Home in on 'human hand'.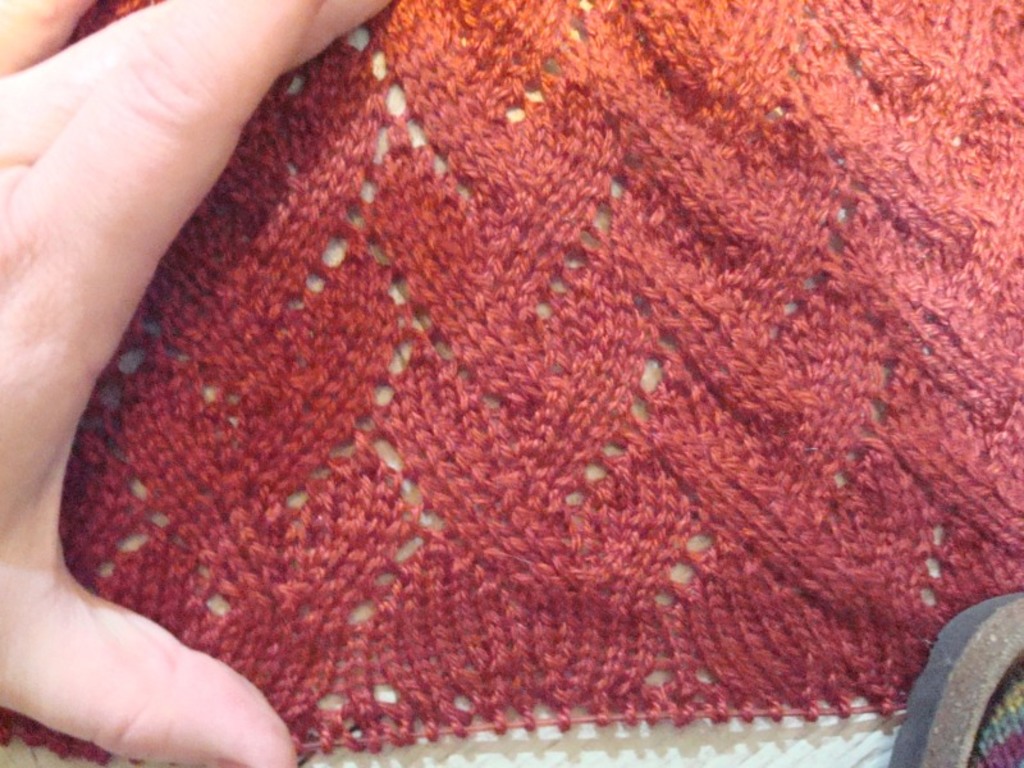
Homed in at [left=0, top=0, right=393, bottom=767].
